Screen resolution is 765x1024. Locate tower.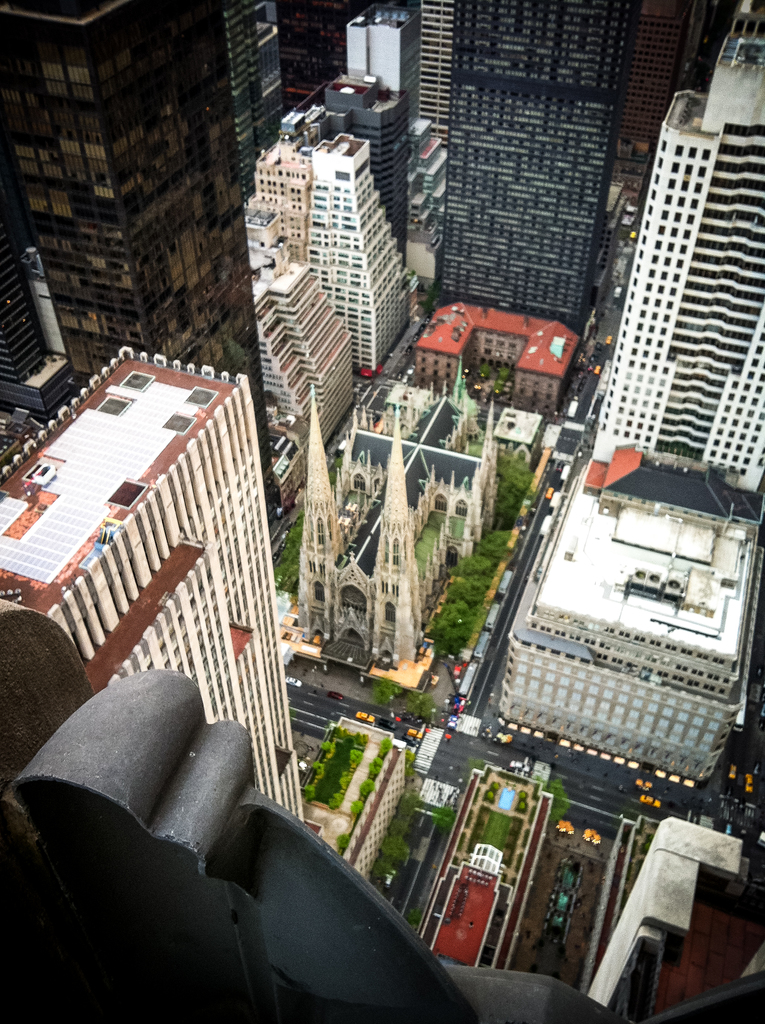
left=294, top=380, right=427, bottom=662.
